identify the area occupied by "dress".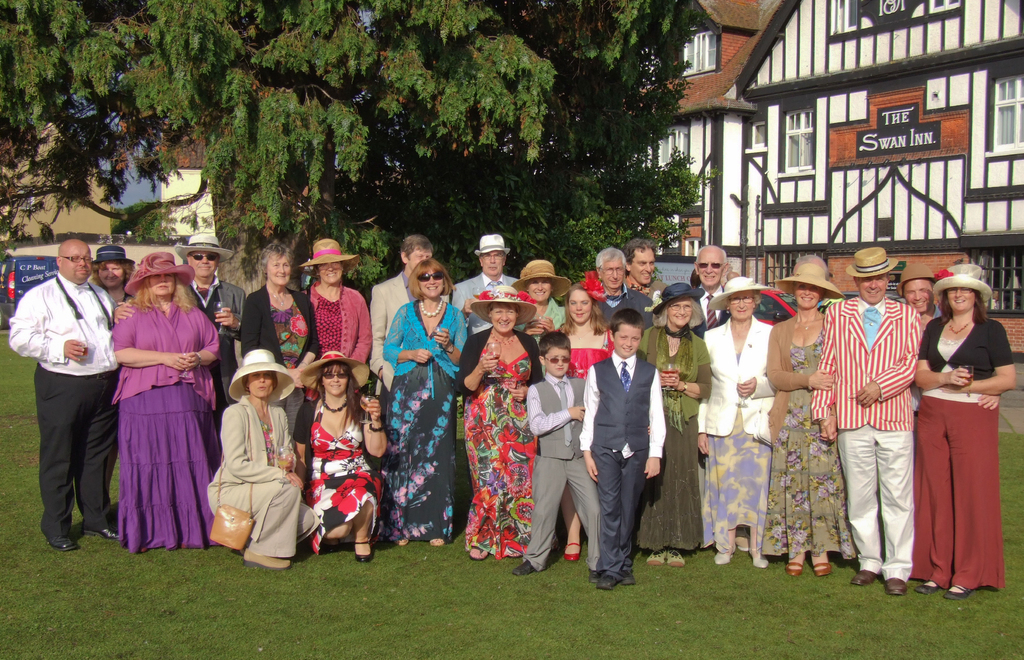
Area: [x1=698, y1=352, x2=774, y2=554].
